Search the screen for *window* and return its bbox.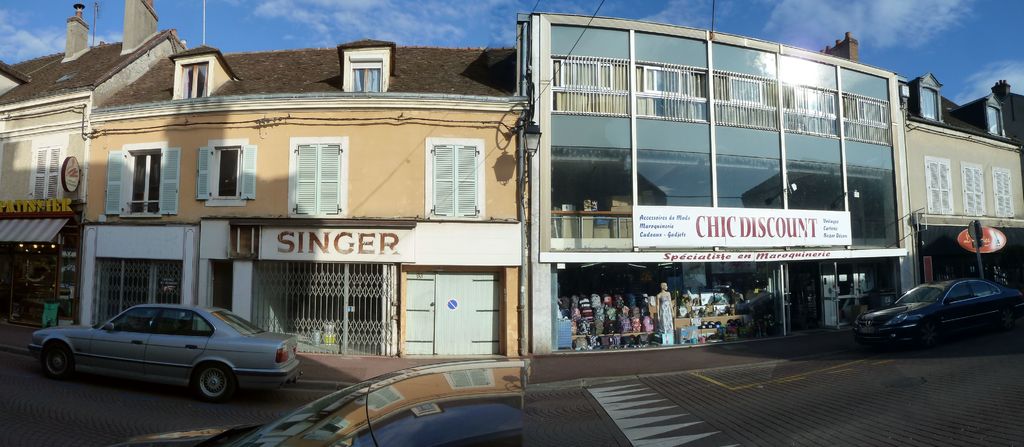
Found: <region>184, 65, 210, 98</region>.
